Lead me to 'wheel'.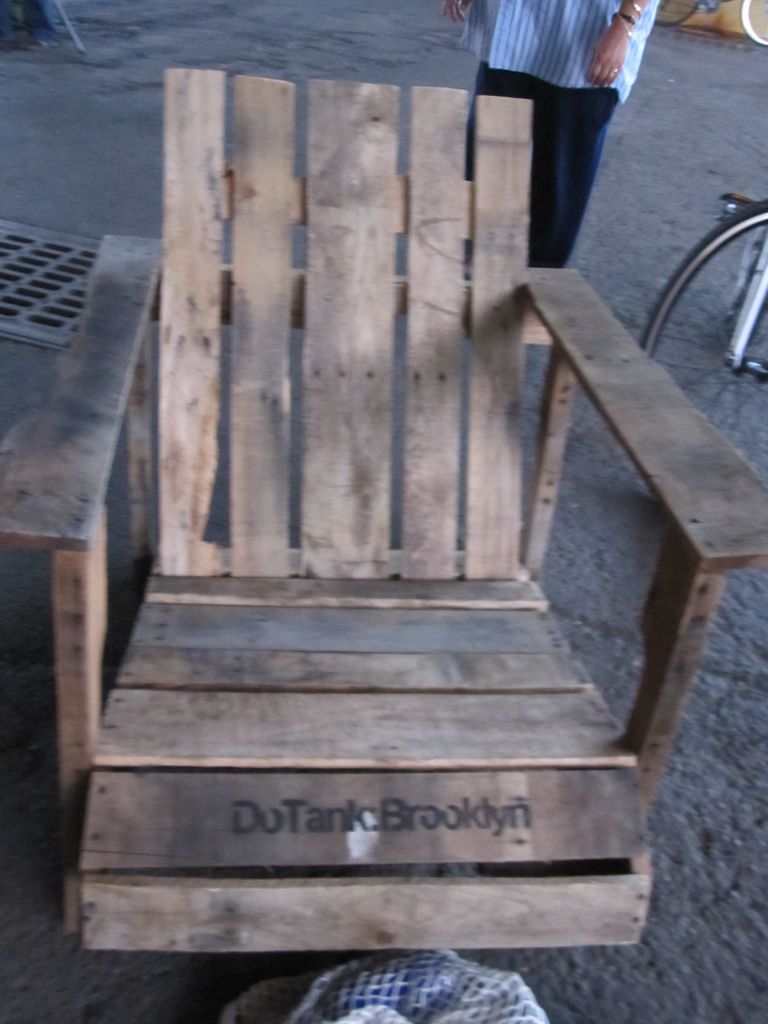
Lead to x1=643 y1=205 x2=767 y2=515.
